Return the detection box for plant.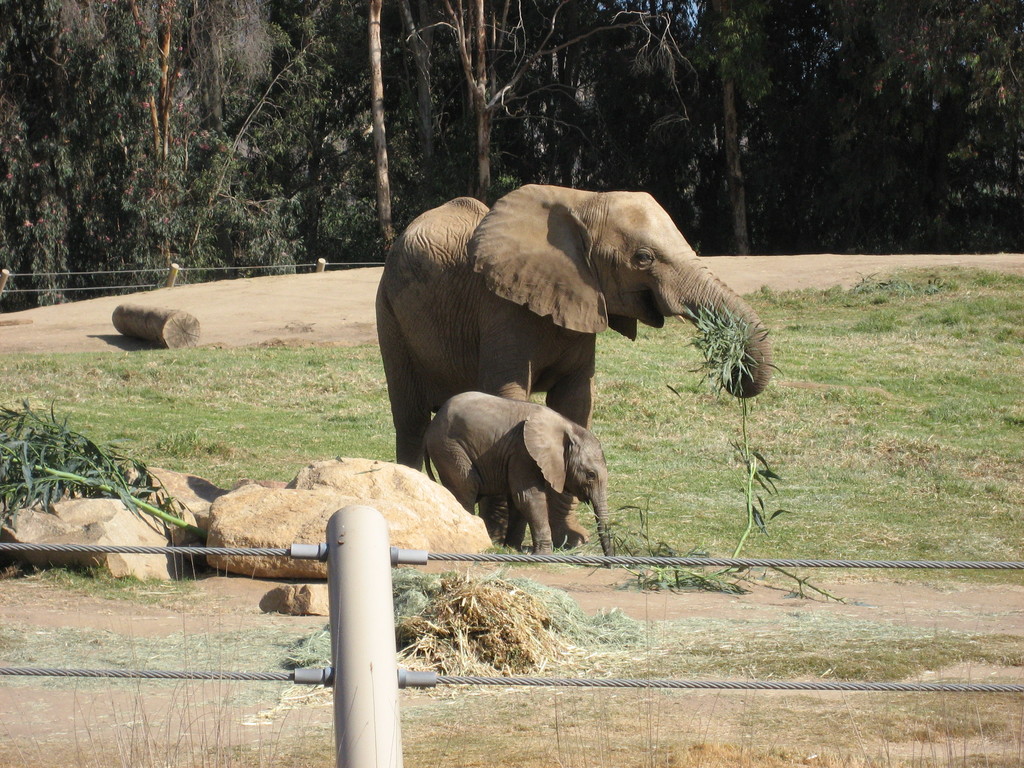
0:296:259:633.
